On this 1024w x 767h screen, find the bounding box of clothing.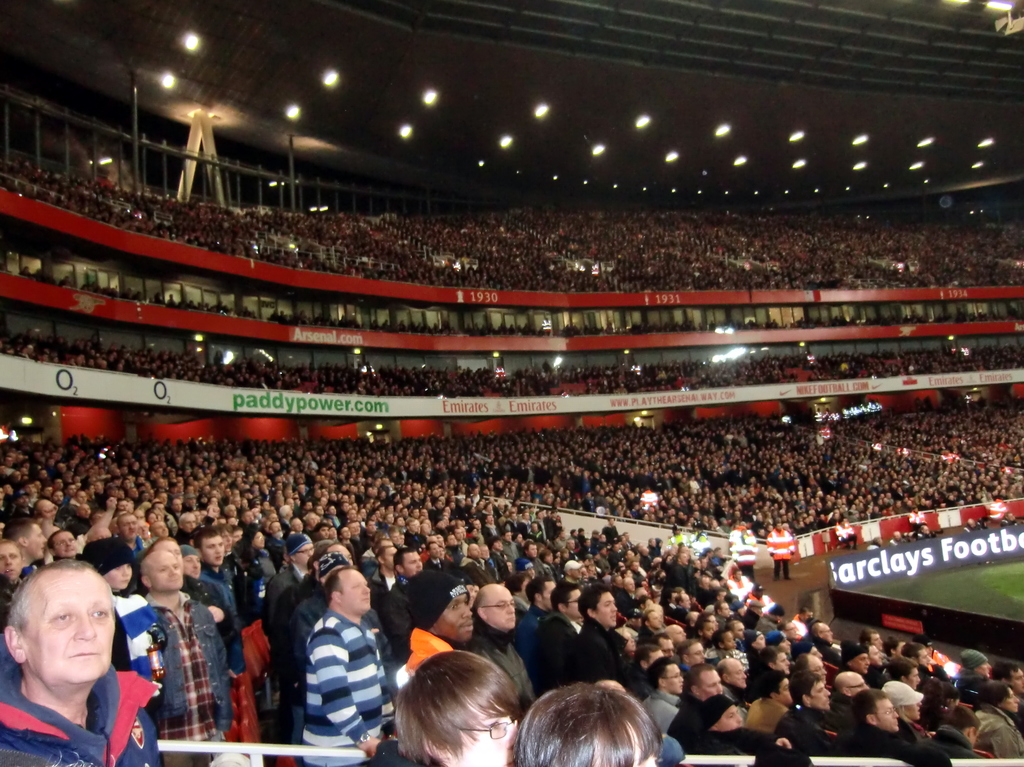
Bounding box: {"x1": 566, "y1": 610, "x2": 623, "y2": 679}.
